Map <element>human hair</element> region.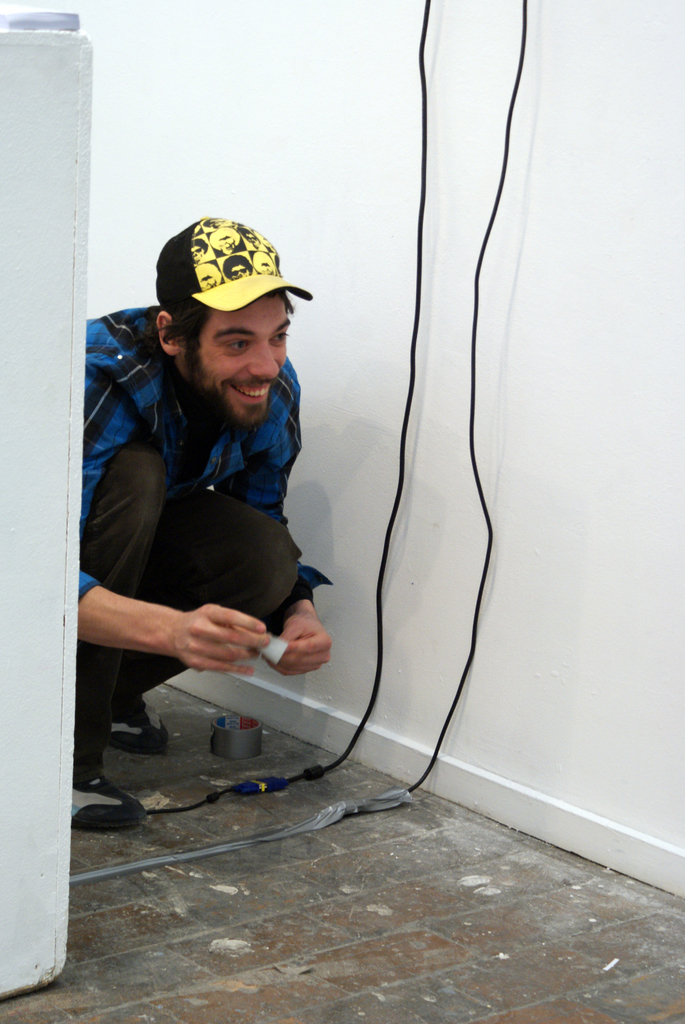
Mapped to <region>176, 298, 212, 364</region>.
